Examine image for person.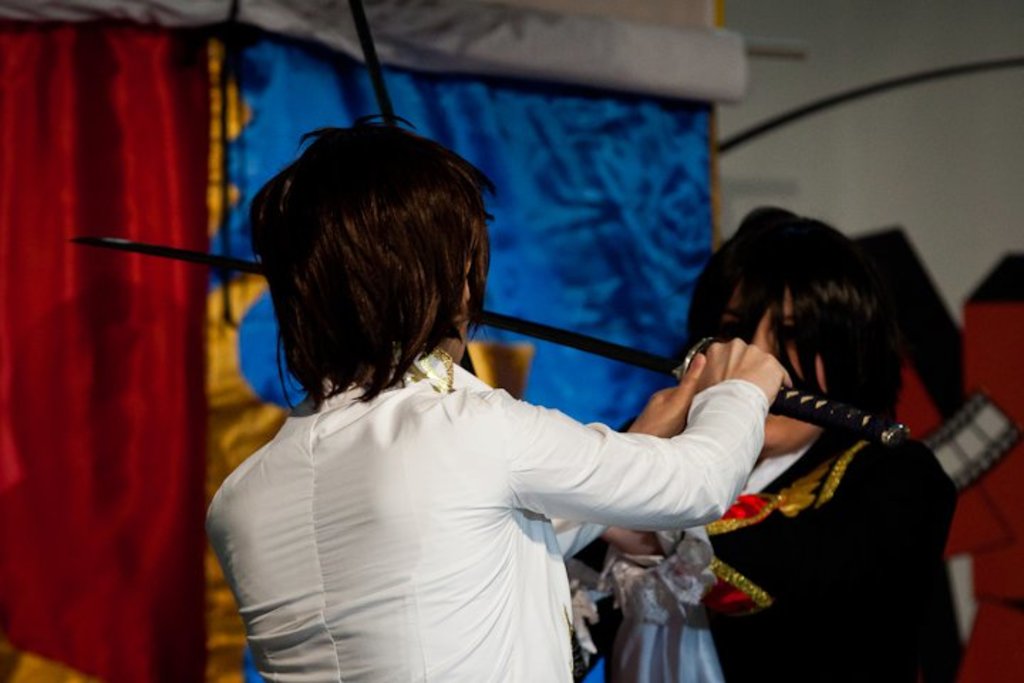
Examination result: <region>680, 205, 974, 682</region>.
